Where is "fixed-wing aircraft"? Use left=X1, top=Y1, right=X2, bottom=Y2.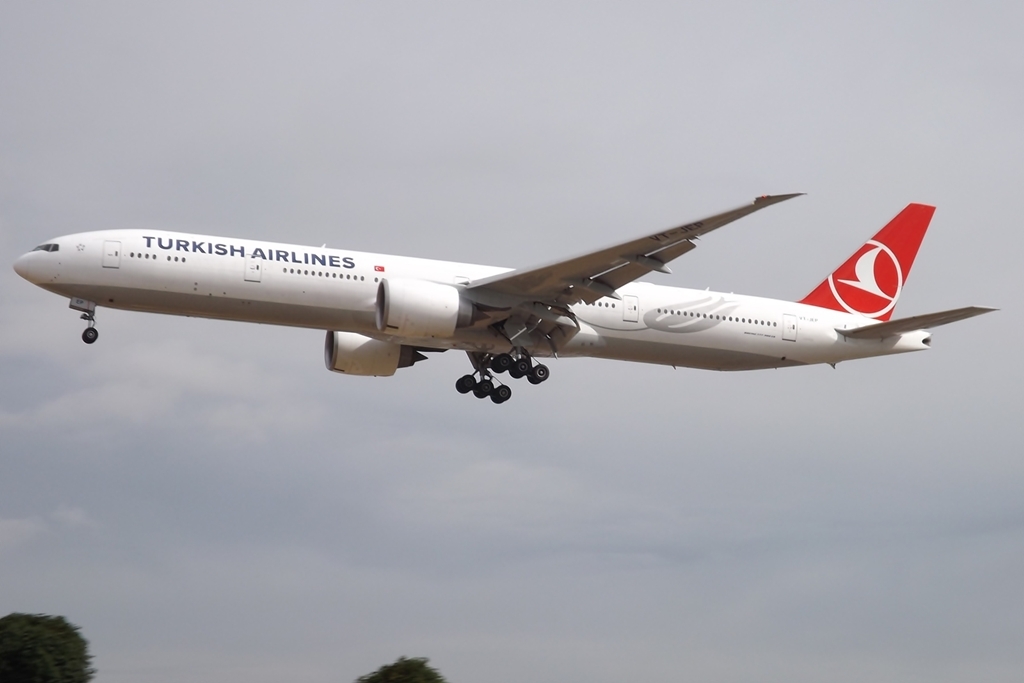
left=13, top=184, right=1006, bottom=406.
